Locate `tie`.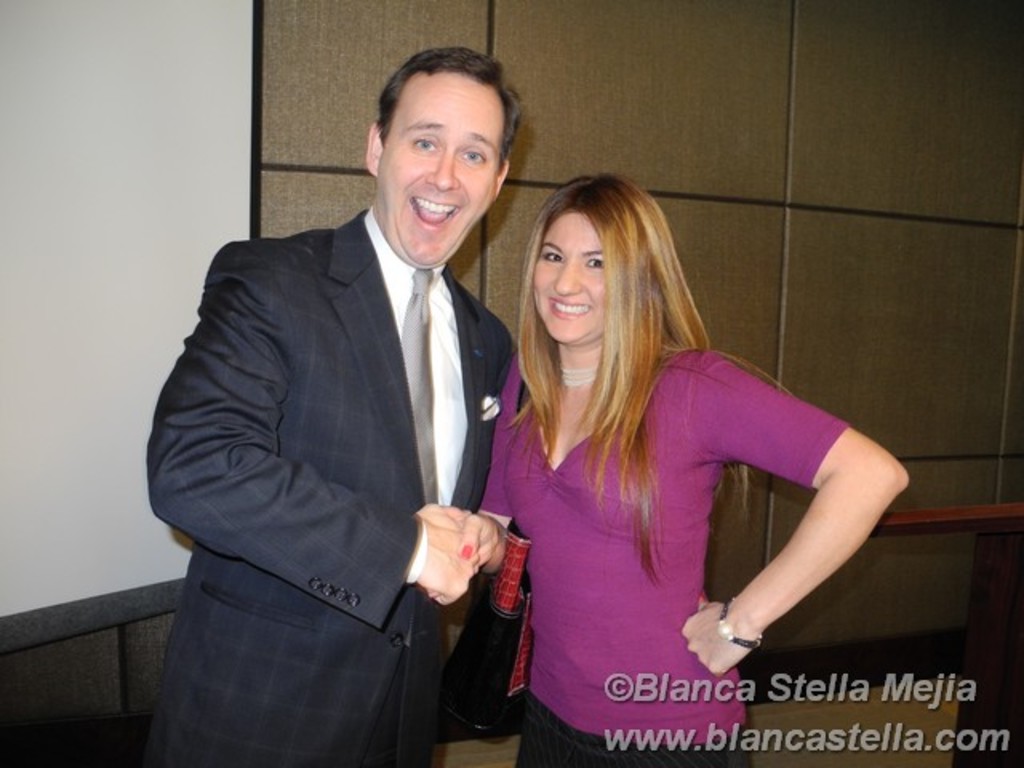
Bounding box: x1=402, y1=269, x2=438, y2=506.
